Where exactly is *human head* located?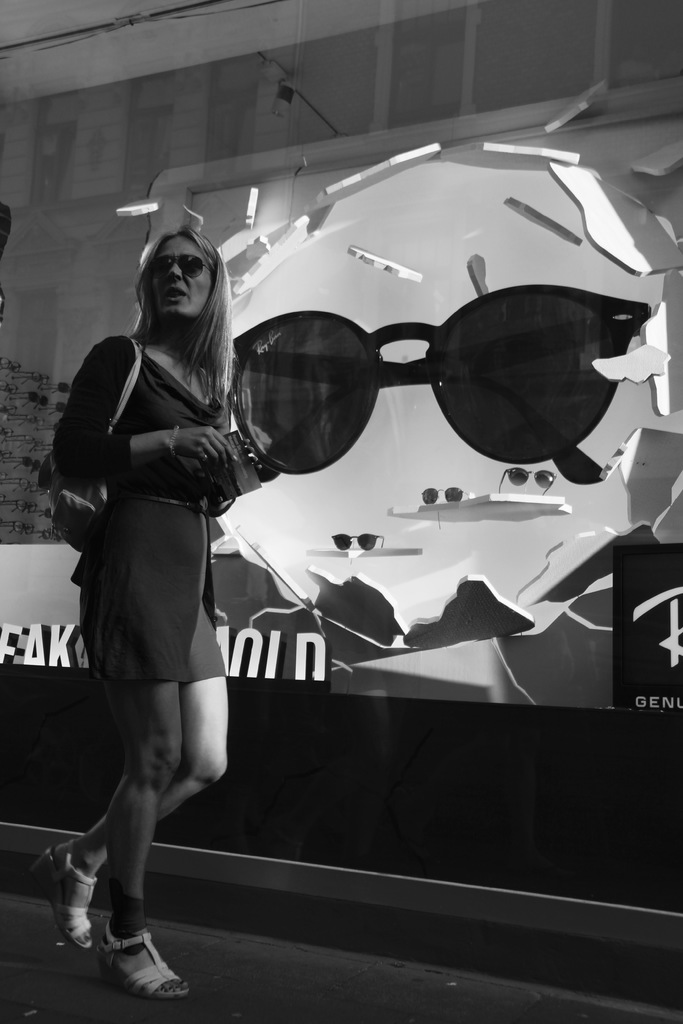
Its bounding box is l=133, t=225, r=216, b=316.
